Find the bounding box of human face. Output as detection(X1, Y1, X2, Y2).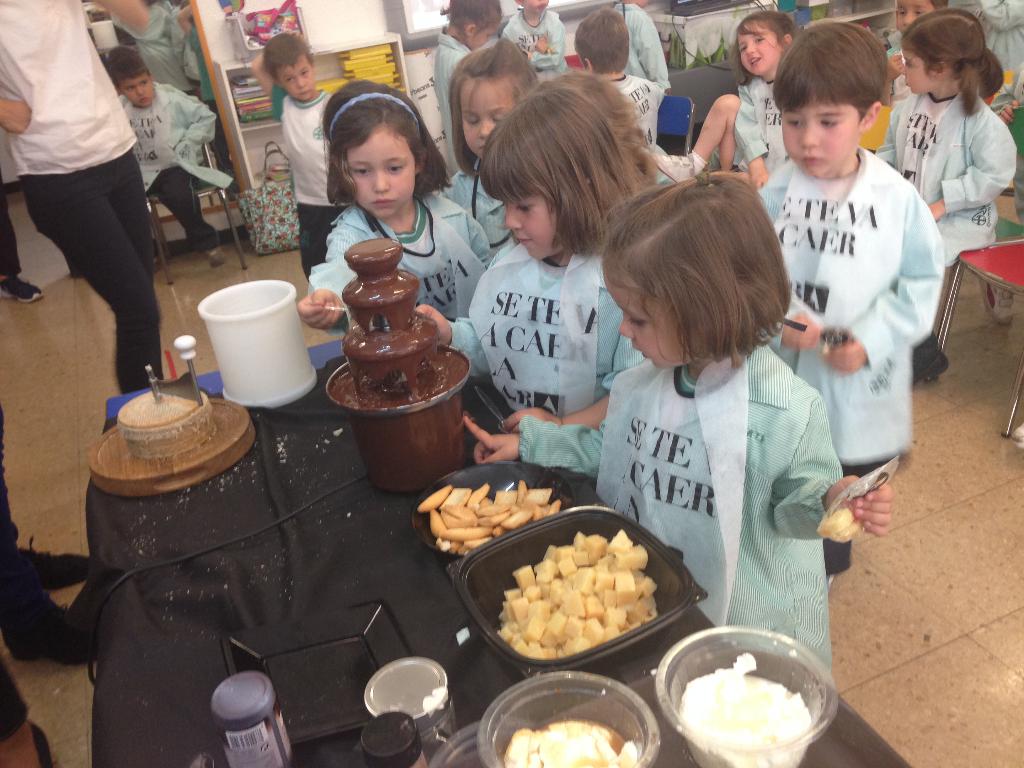
detection(895, 0, 933, 33).
